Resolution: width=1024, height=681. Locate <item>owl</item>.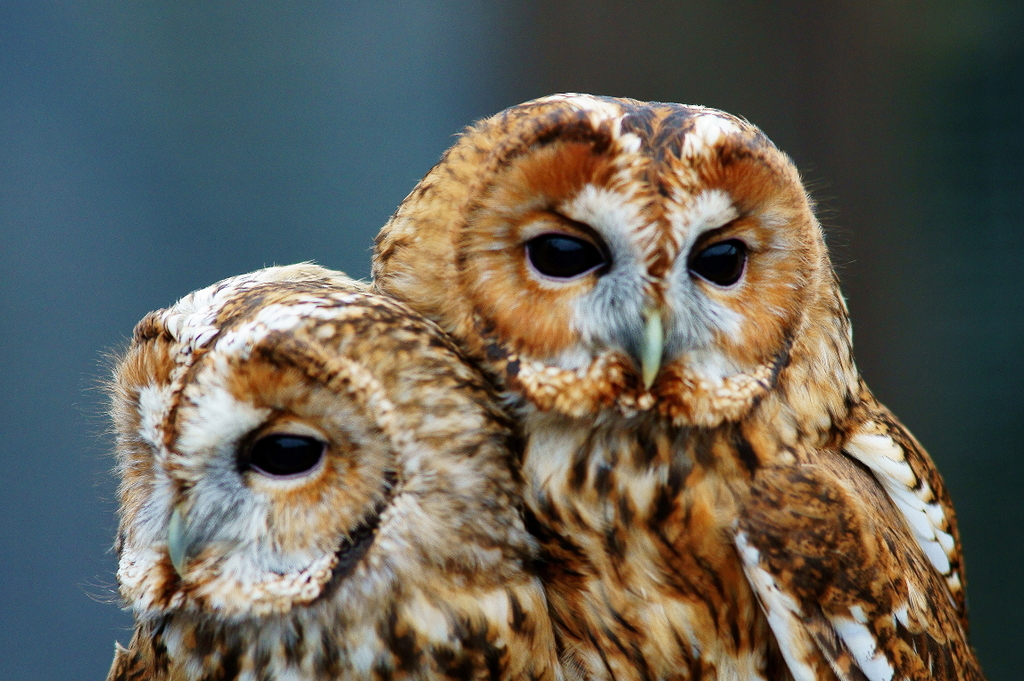
369:91:989:680.
